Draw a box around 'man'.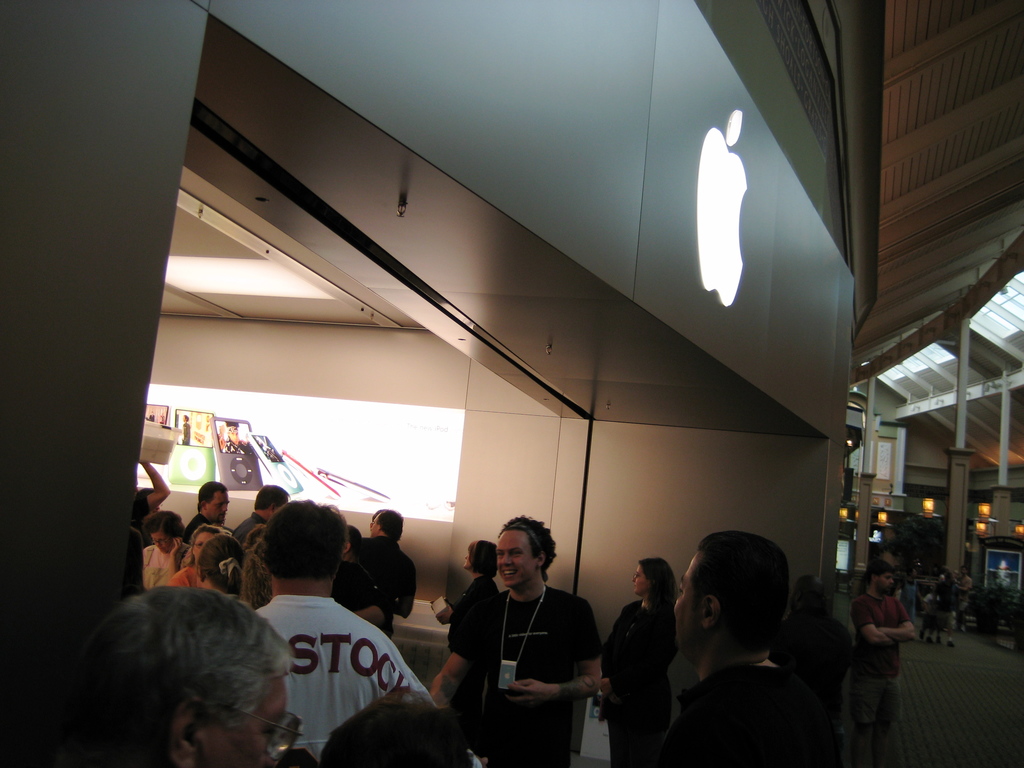
231, 484, 291, 548.
